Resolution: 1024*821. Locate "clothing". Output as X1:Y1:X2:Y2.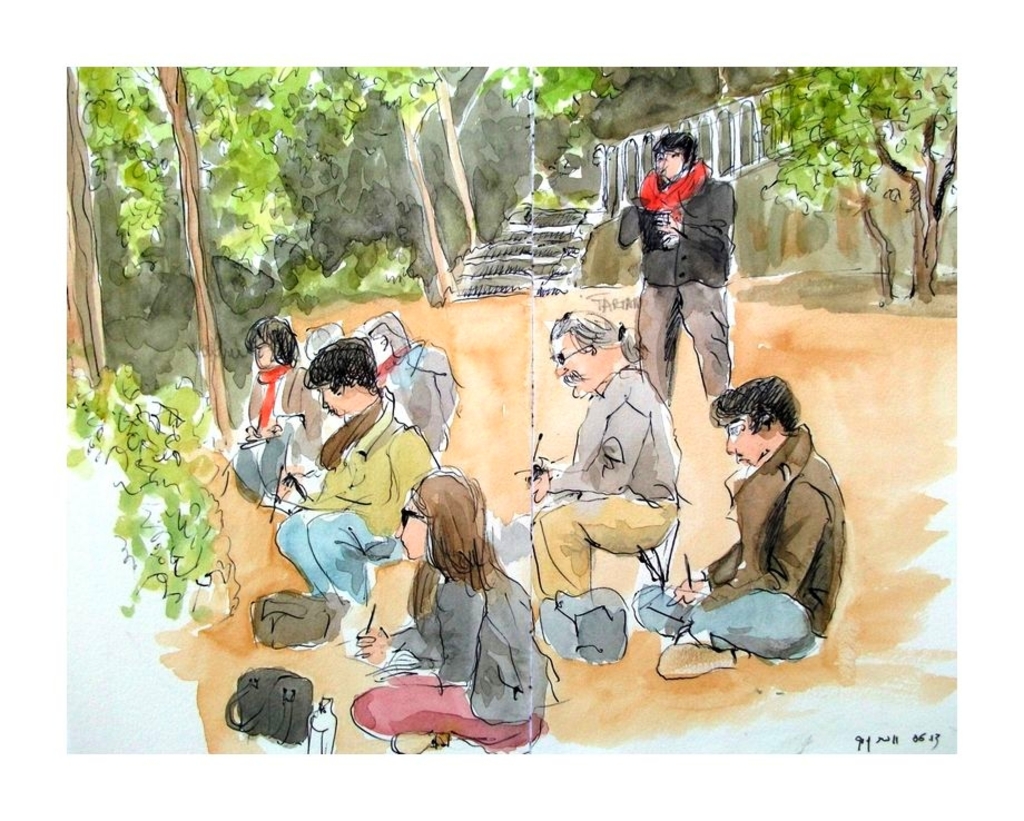
618:157:738:404.
